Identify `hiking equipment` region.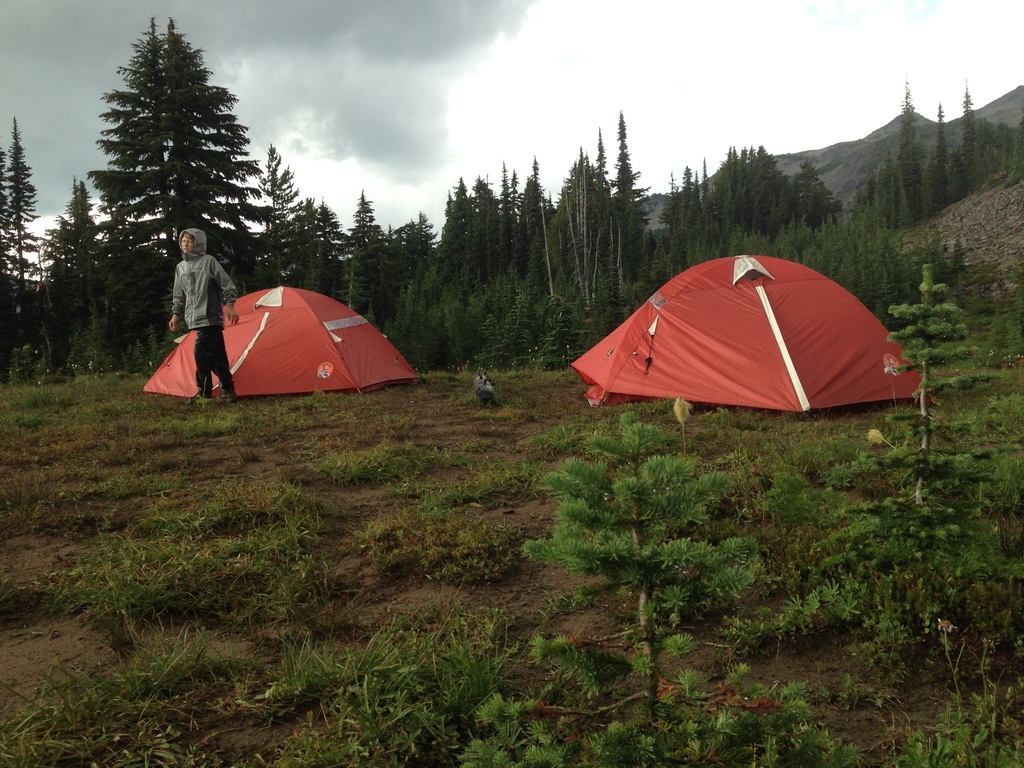
Region: 182, 391, 211, 410.
